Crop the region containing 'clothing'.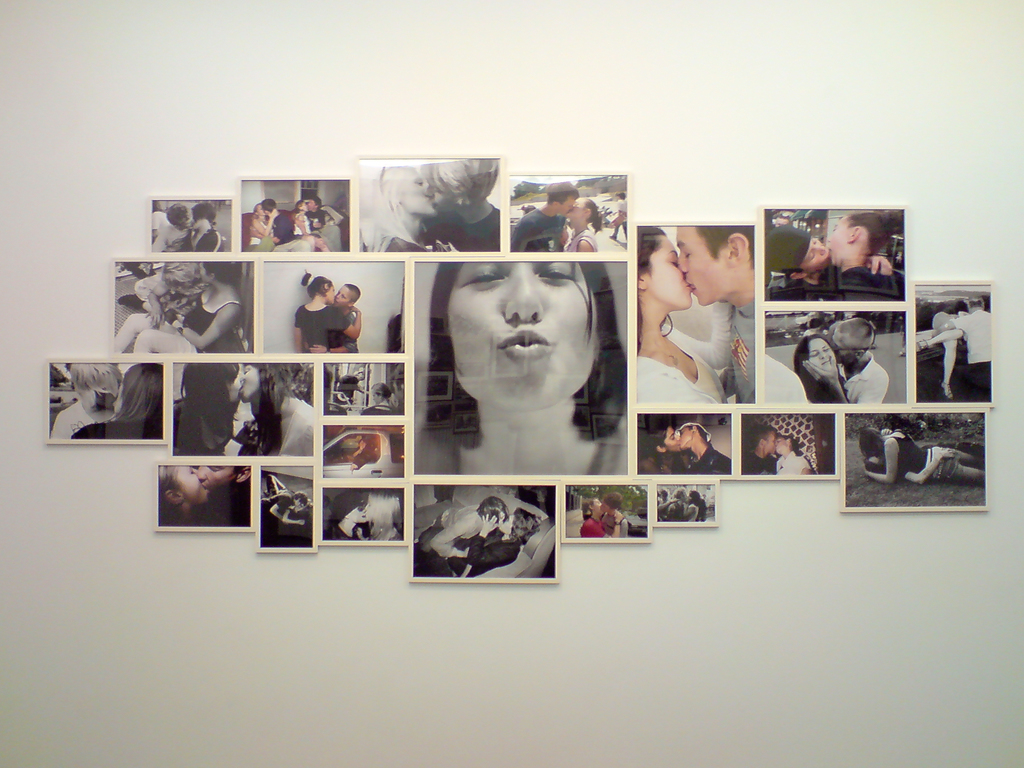
Crop region: bbox(362, 402, 395, 410).
